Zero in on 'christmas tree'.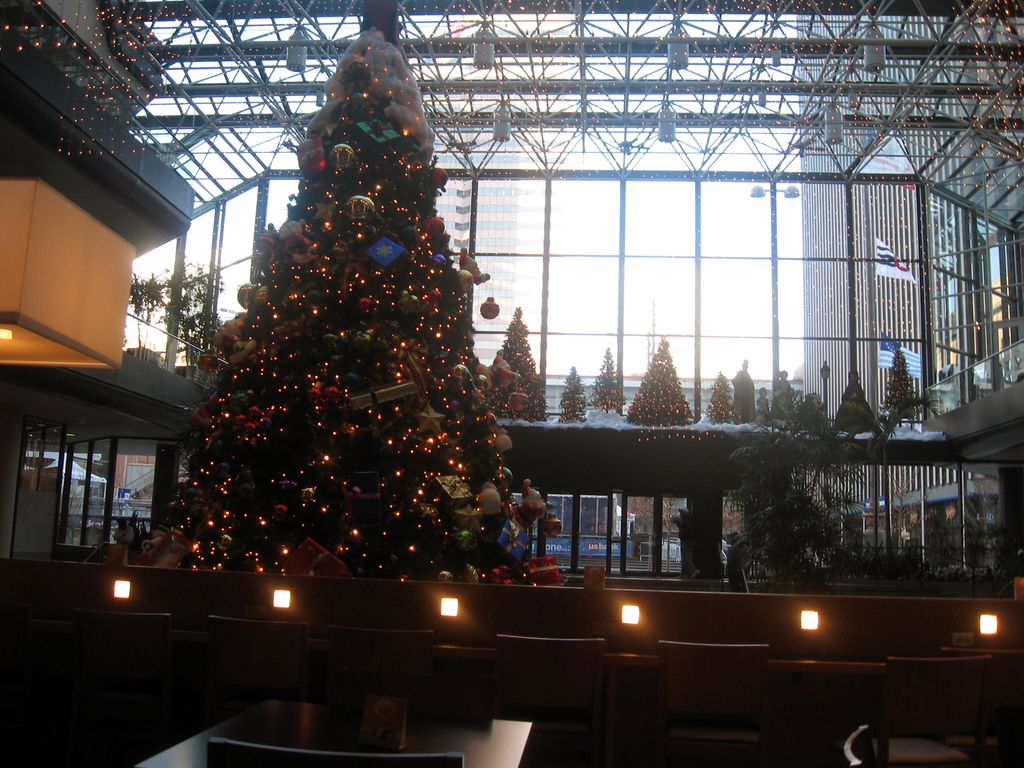
Zeroed in: detection(703, 368, 739, 424).
